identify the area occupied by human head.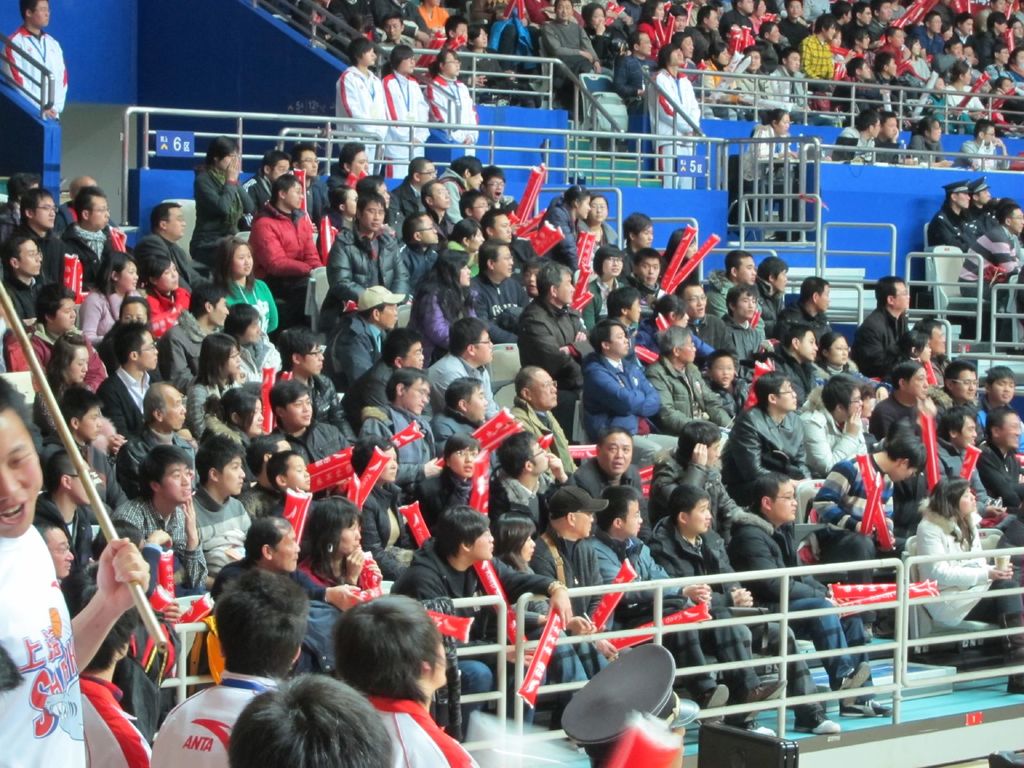
Area: bbox(541, 261, 577, 305).
